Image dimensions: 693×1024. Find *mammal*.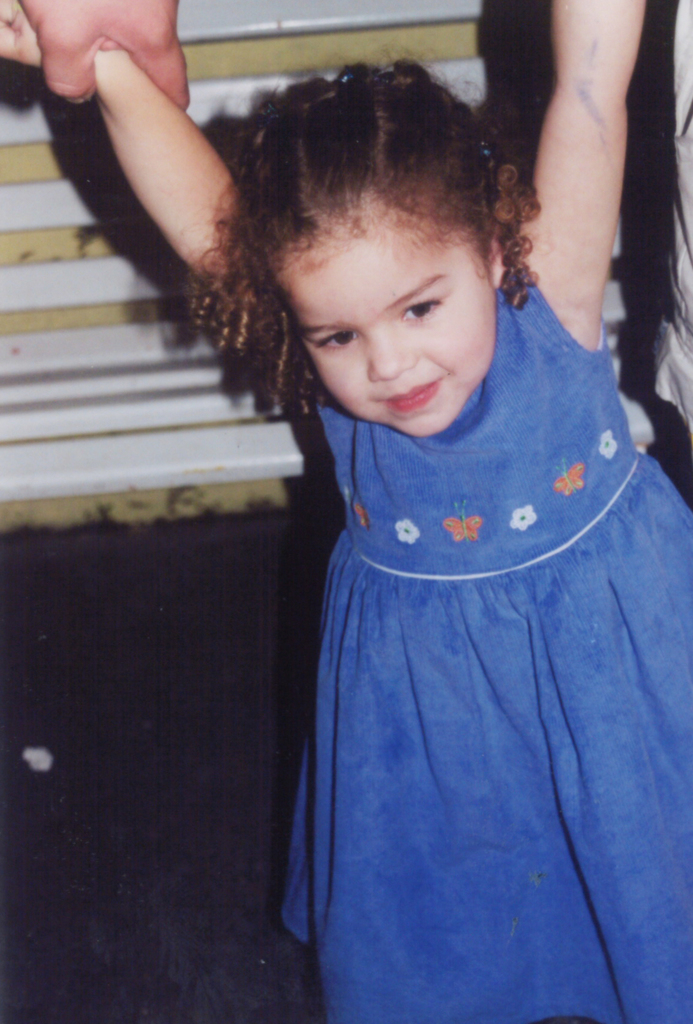
crop(6, 0, 188, 106).
